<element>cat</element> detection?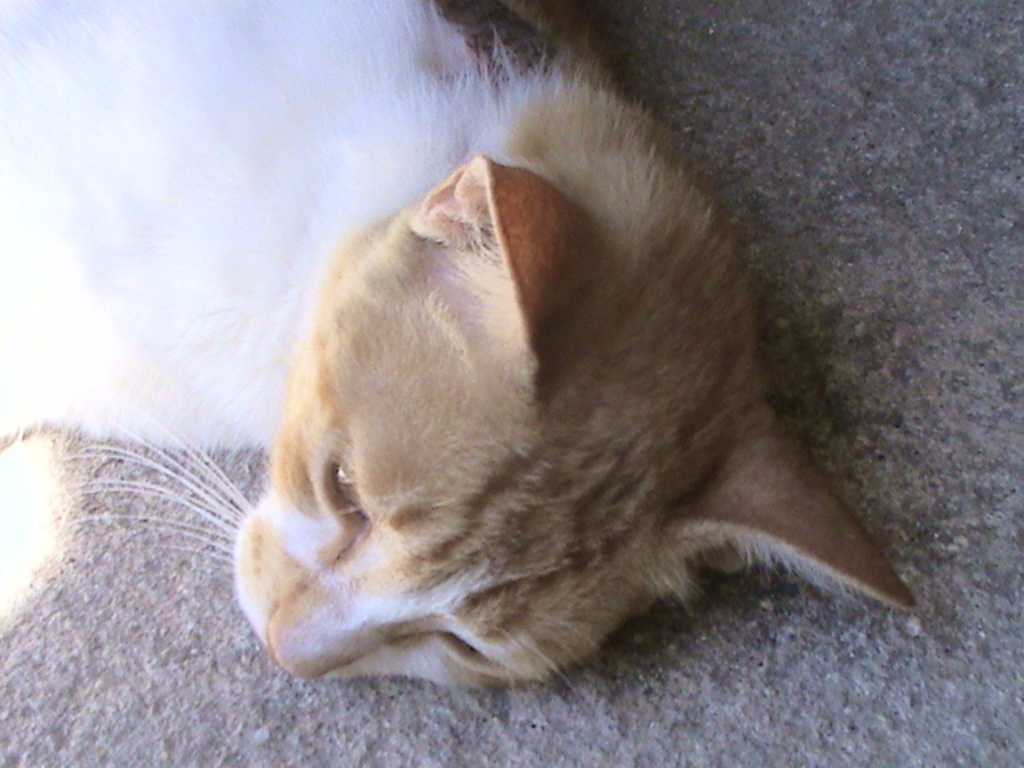
l=0, t=0, r=915, b=694
